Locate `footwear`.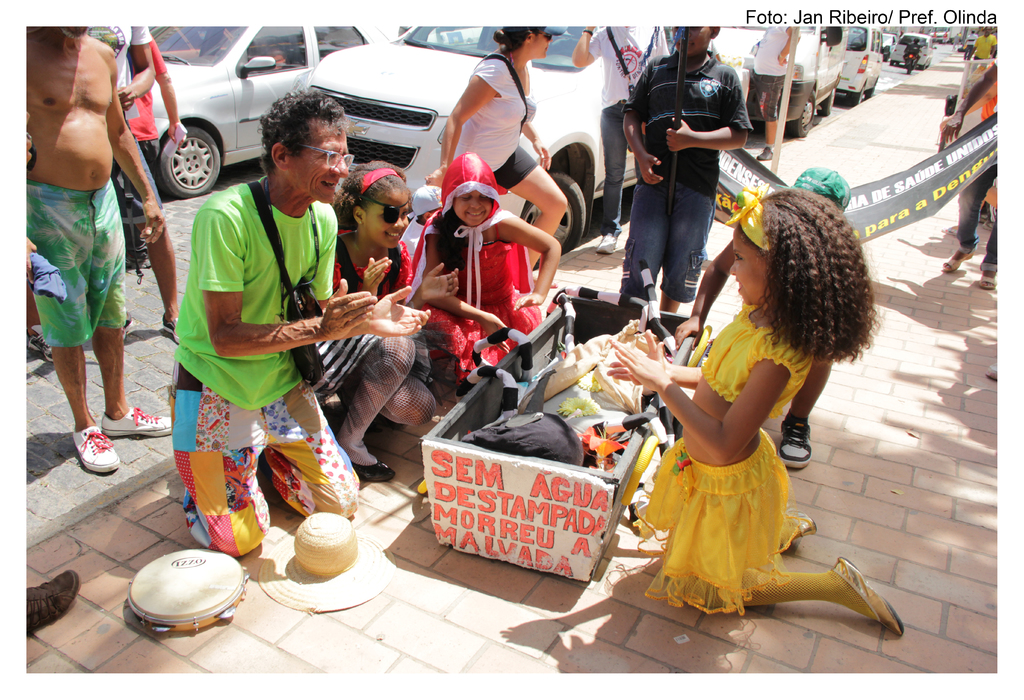
Bounding box: (348,458,395,483).
